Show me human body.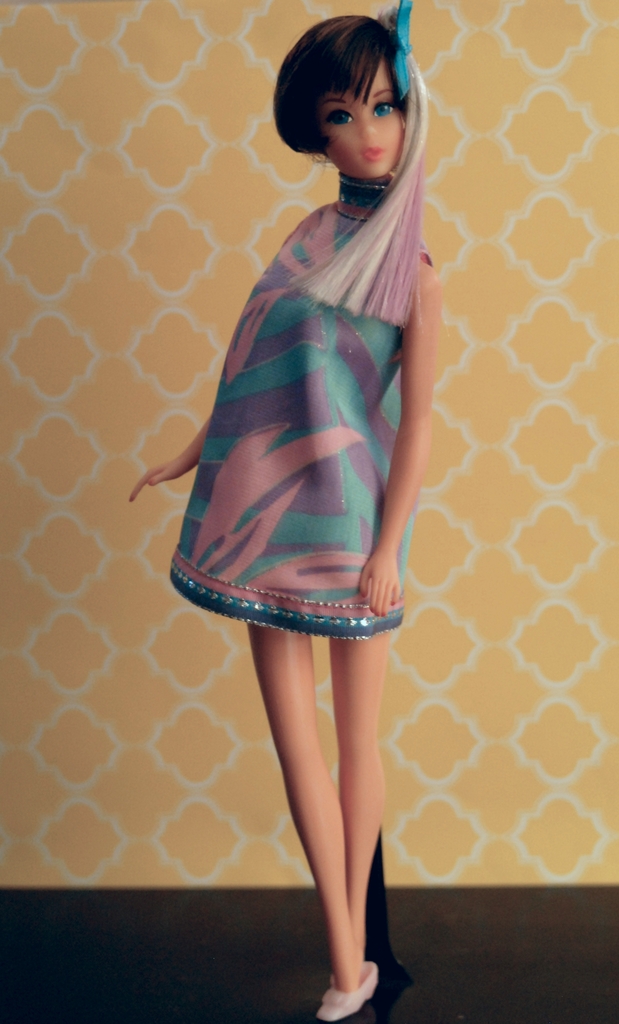
human body is here: bbox=[126, 29, 440, 1023].
